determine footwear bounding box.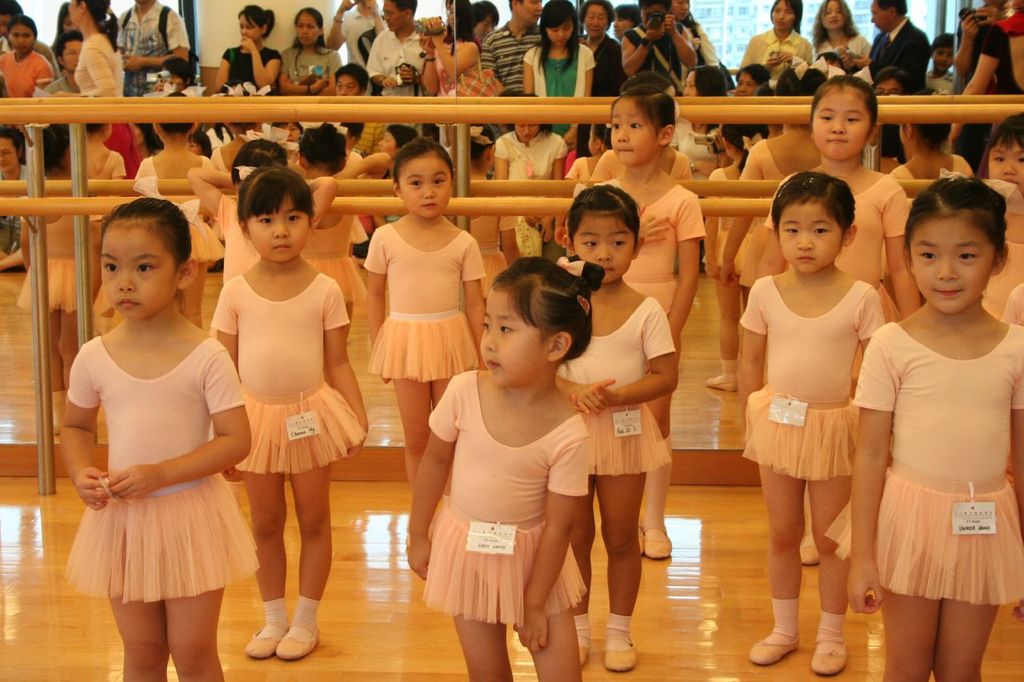
Determined: detection(575, 643, 589, 665).
